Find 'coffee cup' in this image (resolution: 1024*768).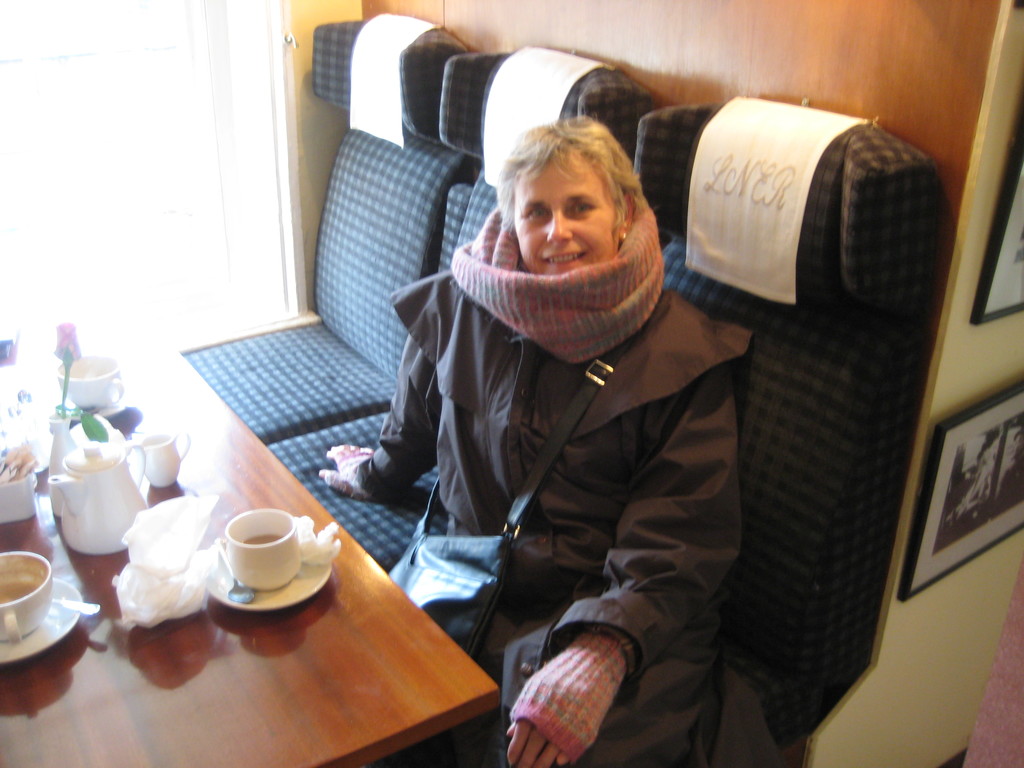
bbox=[56, 352, 123, 413].
